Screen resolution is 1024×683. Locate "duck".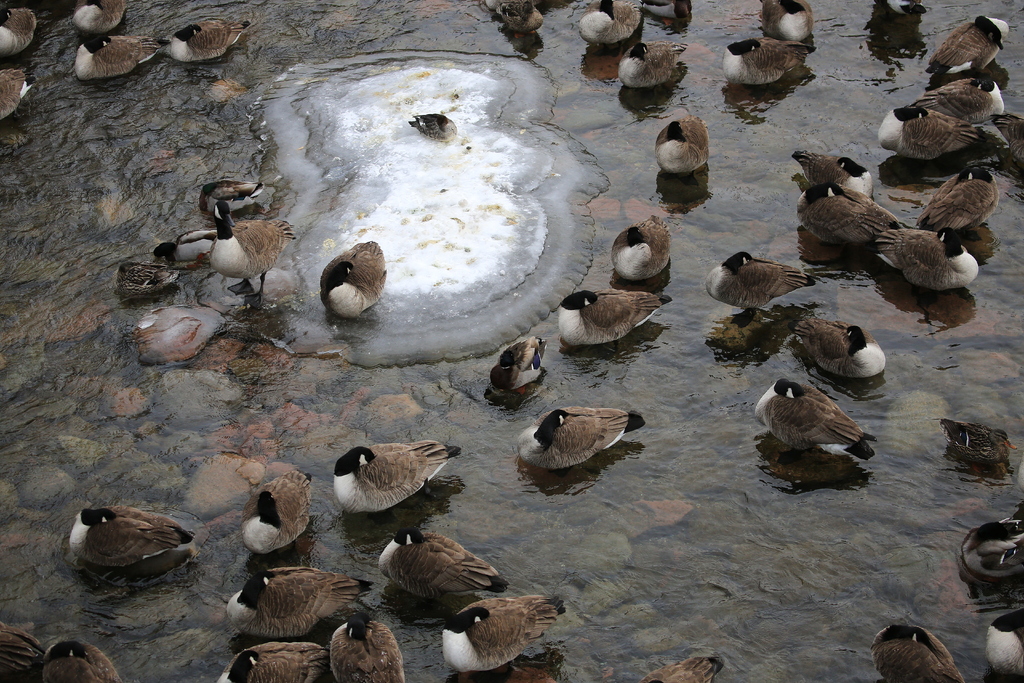
[404,105,463,136].
